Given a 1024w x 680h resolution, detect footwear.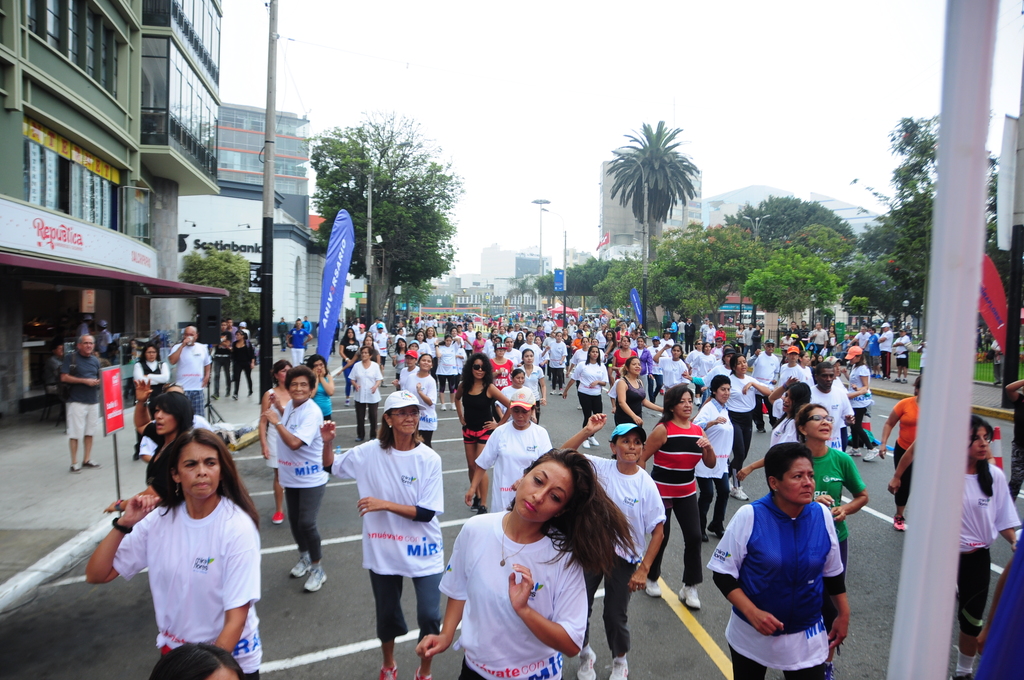
bbox=[452, 401, 457, 410].
